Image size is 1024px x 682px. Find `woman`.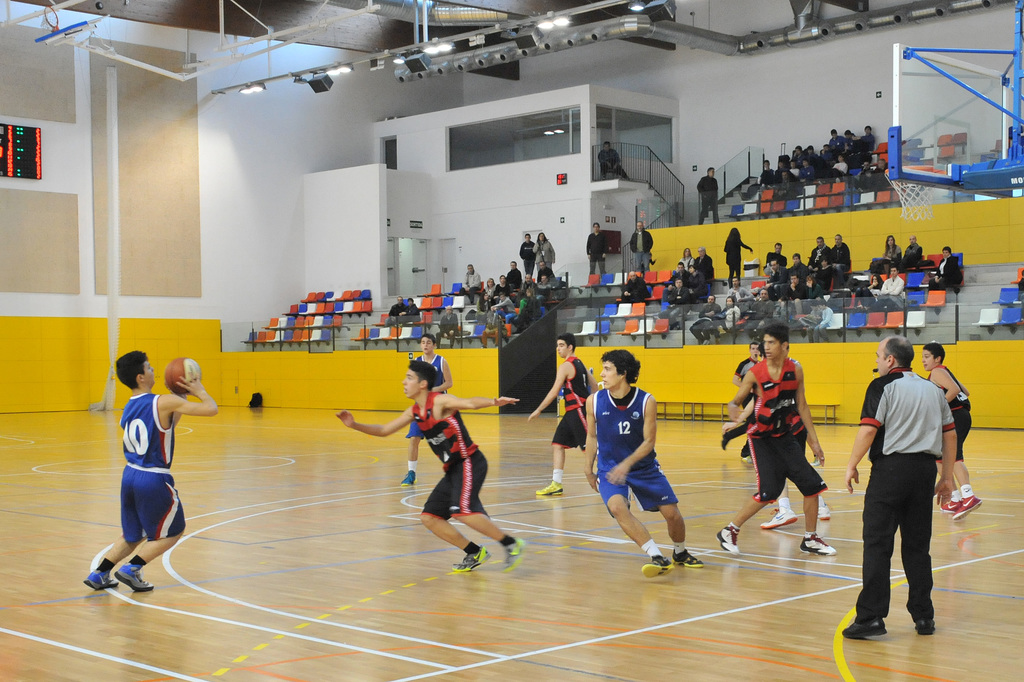
box=[531, 233, 557, 278].
